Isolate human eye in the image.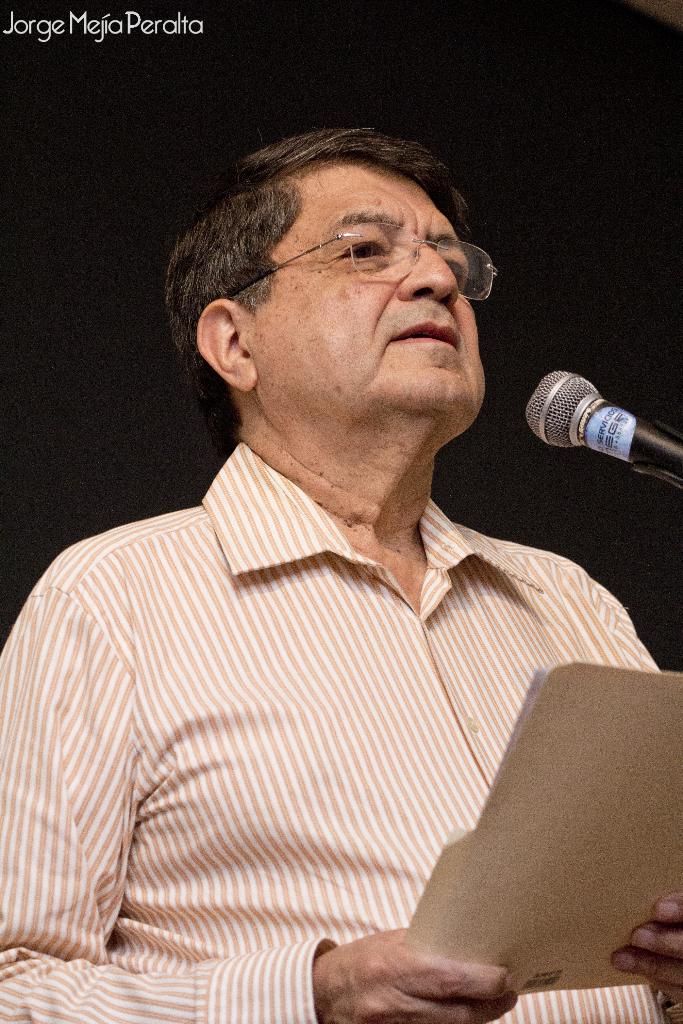
Isolated region: box=[445, 256, 466, 291].
